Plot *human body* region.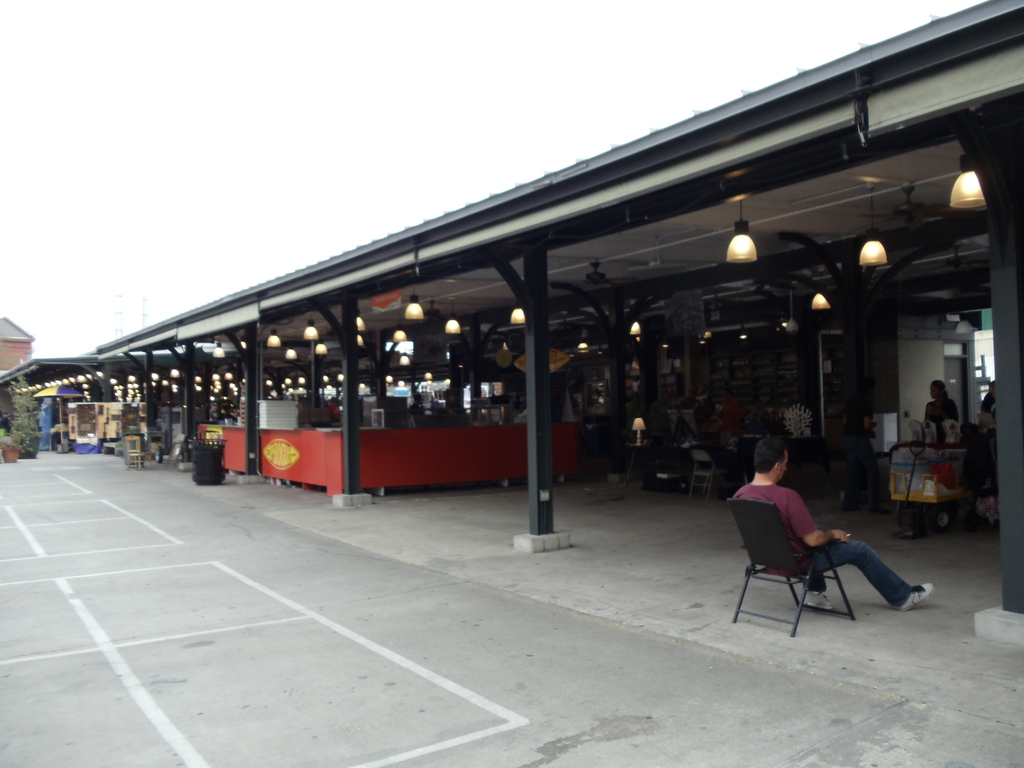
Plotted at bbox=[735, 436, 941, 616].
